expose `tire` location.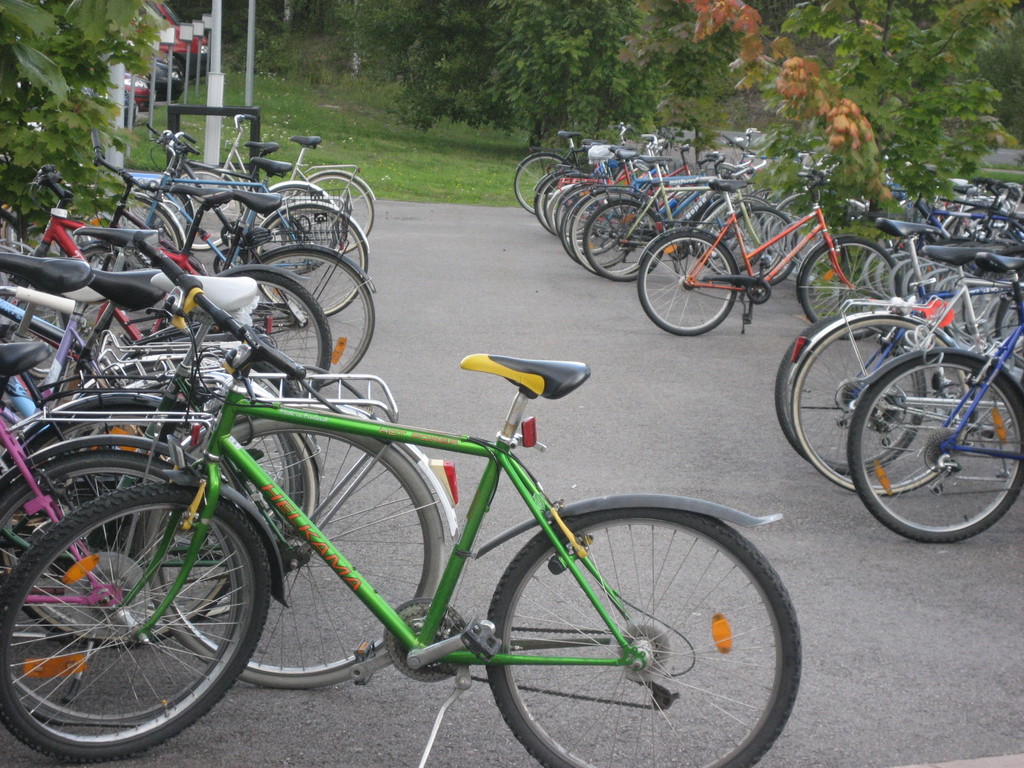
Exposed at [258,179,340,271].
